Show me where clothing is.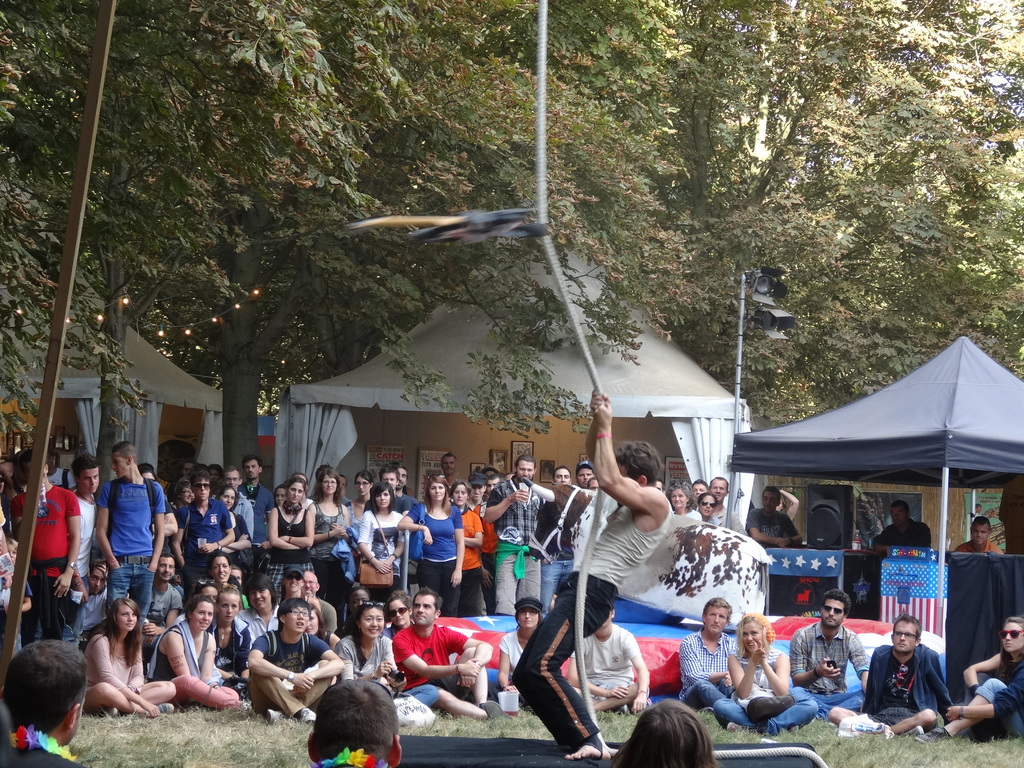
clothing is at detection(536, 558, 572, 611).
